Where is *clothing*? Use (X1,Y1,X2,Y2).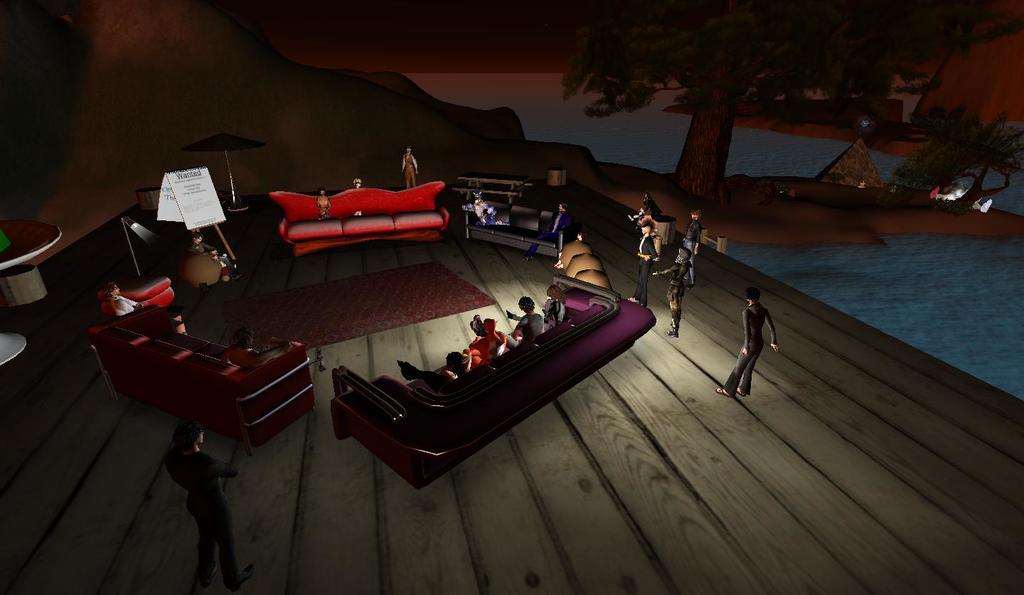
(661,257,689,333).
